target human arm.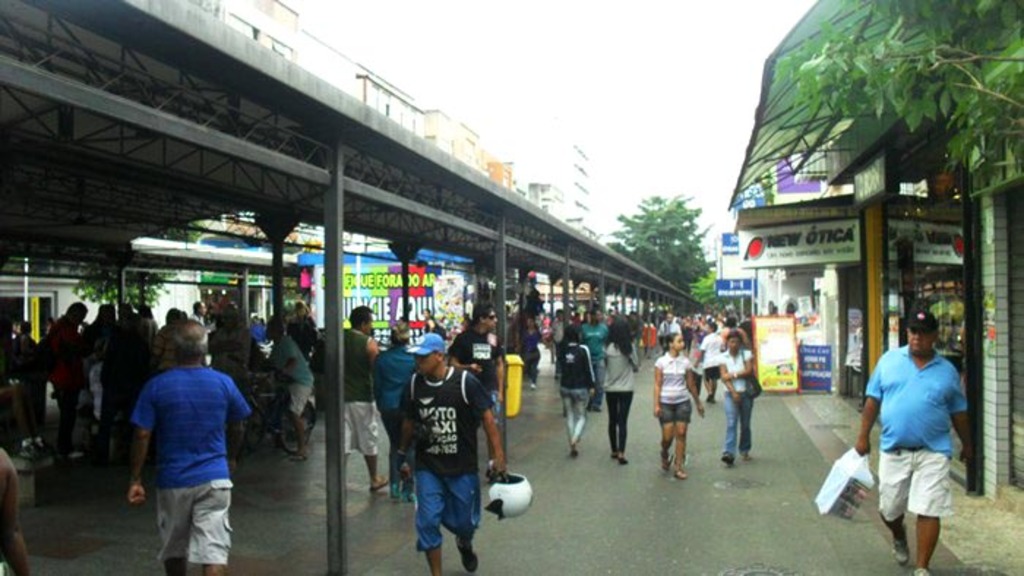
Target region: 945, 370, 980, 475.
